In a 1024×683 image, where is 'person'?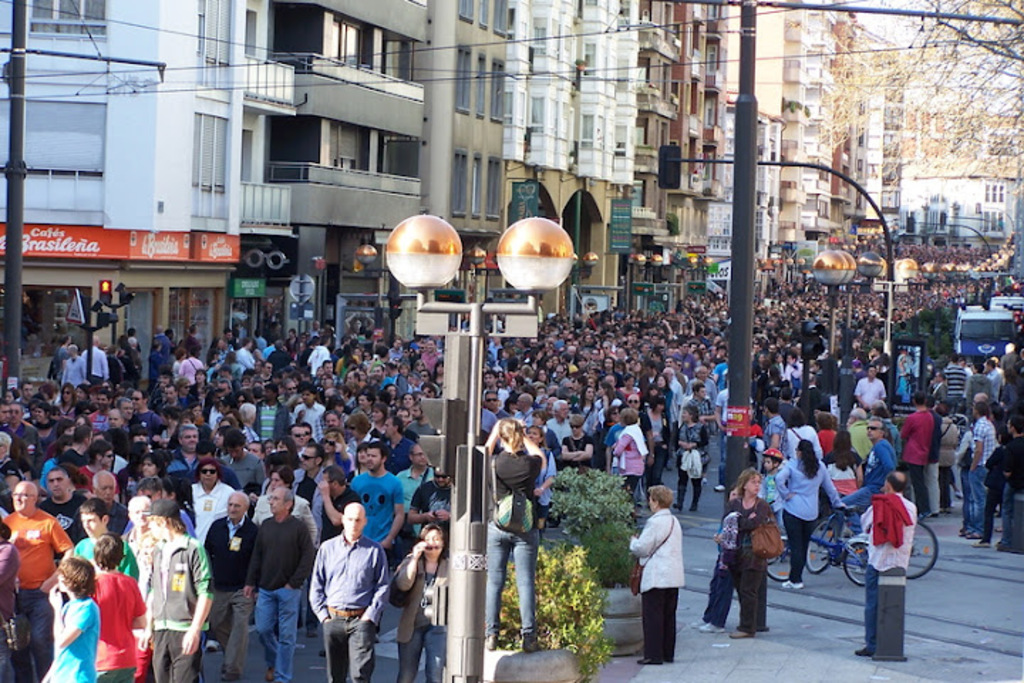
41, 559, 97, 682.
